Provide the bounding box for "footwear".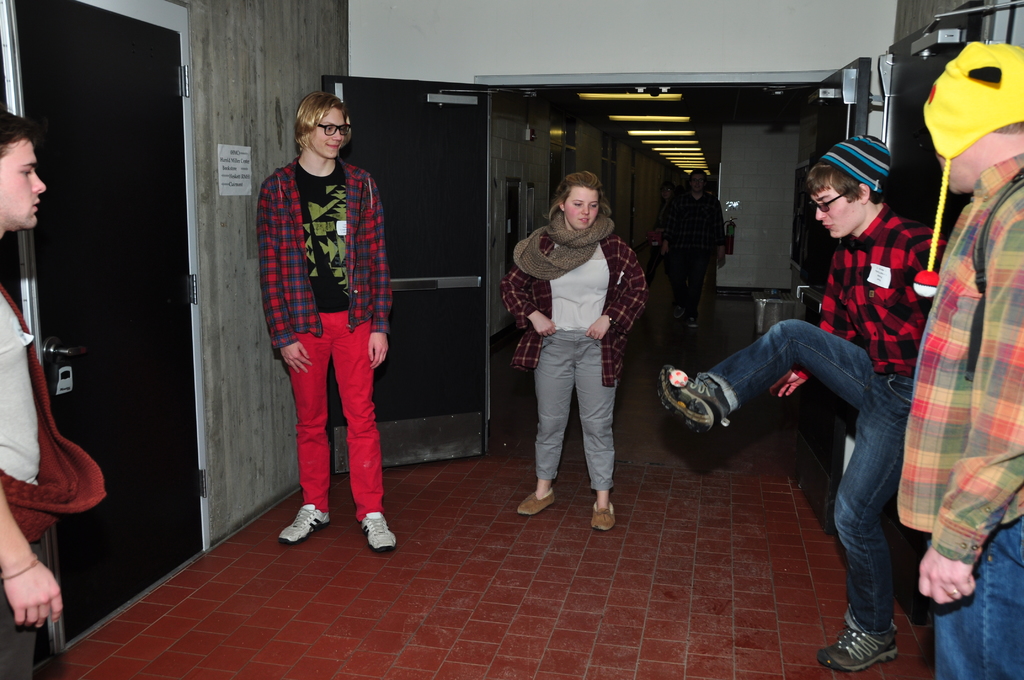
278, 505, 333, 546.
